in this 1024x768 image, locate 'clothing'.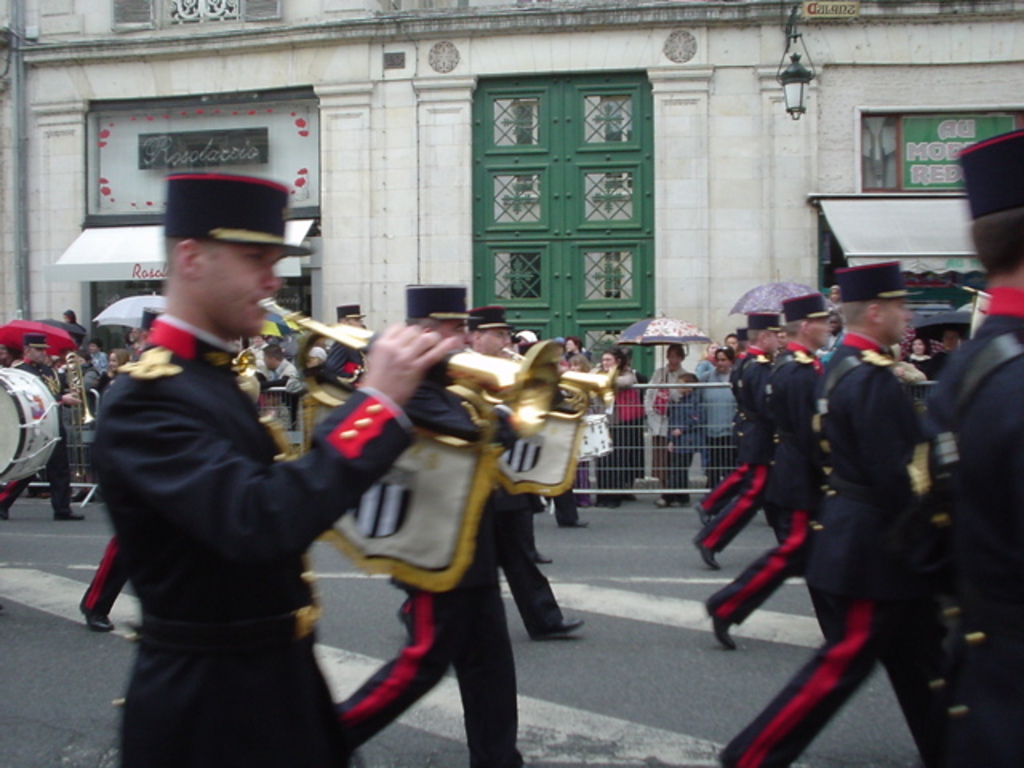
Bounding box: <bbox>662, 395, 693, 485</bbox>.
